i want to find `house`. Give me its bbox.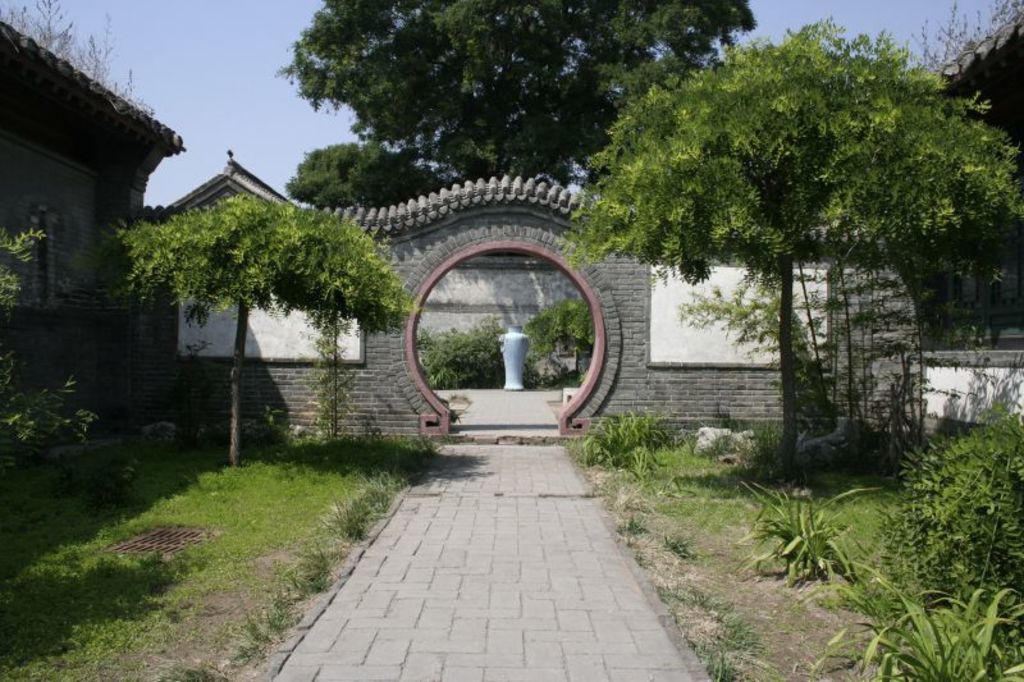
left=0, top=22, right=183, bottom=448.
